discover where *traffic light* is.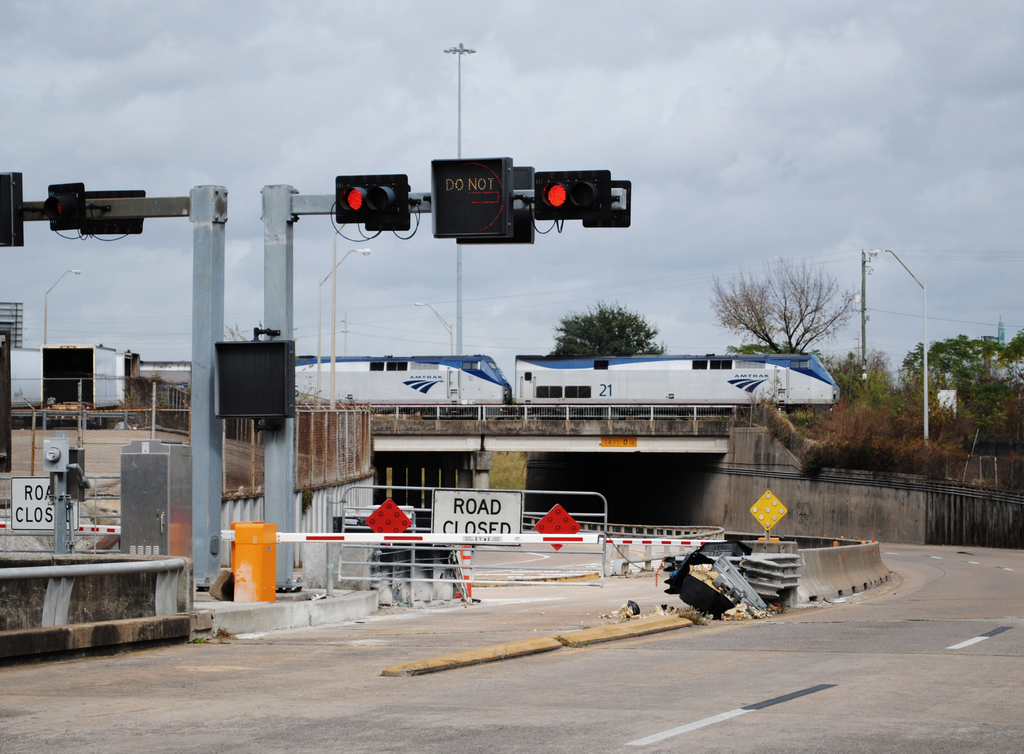
Discovered at x1=78 y1=191 x2=147 y2=233.
